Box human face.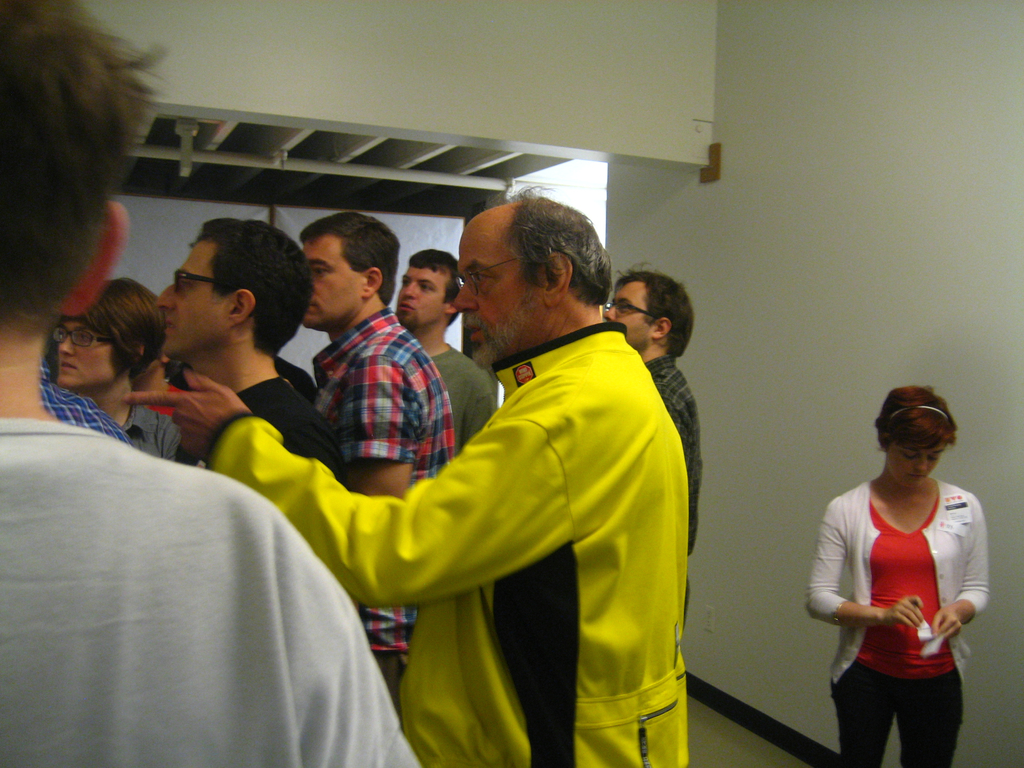
detection(303, 241, 360, 323).
